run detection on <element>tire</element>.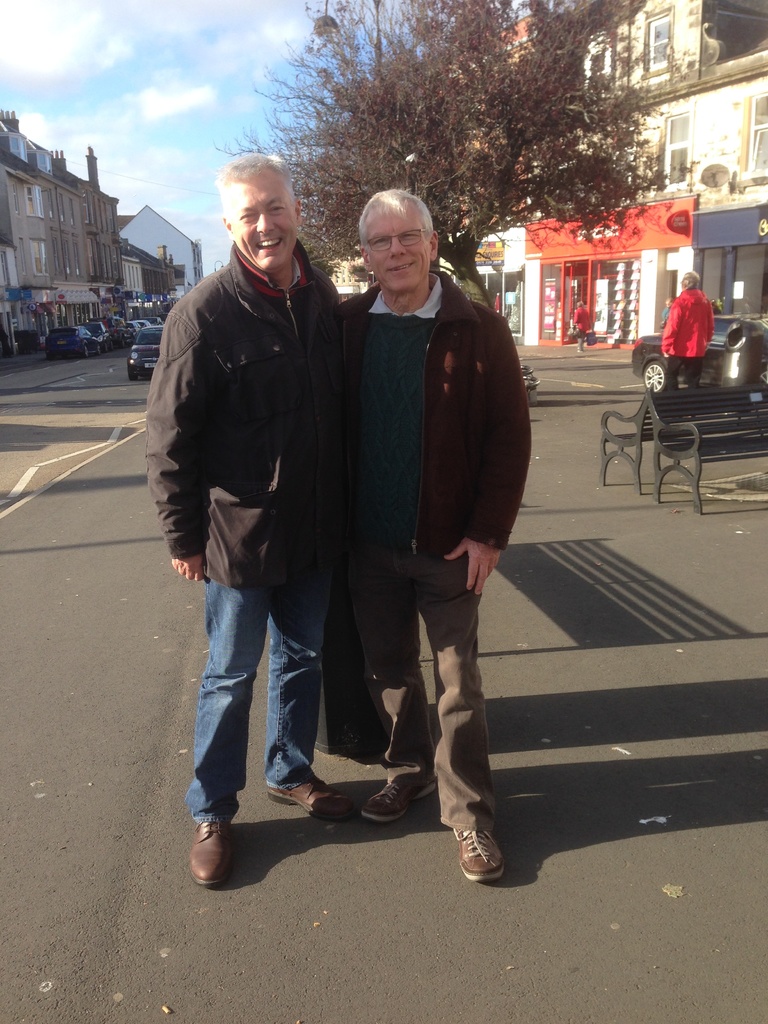
Result: detection(130, 374, 138, 383).
